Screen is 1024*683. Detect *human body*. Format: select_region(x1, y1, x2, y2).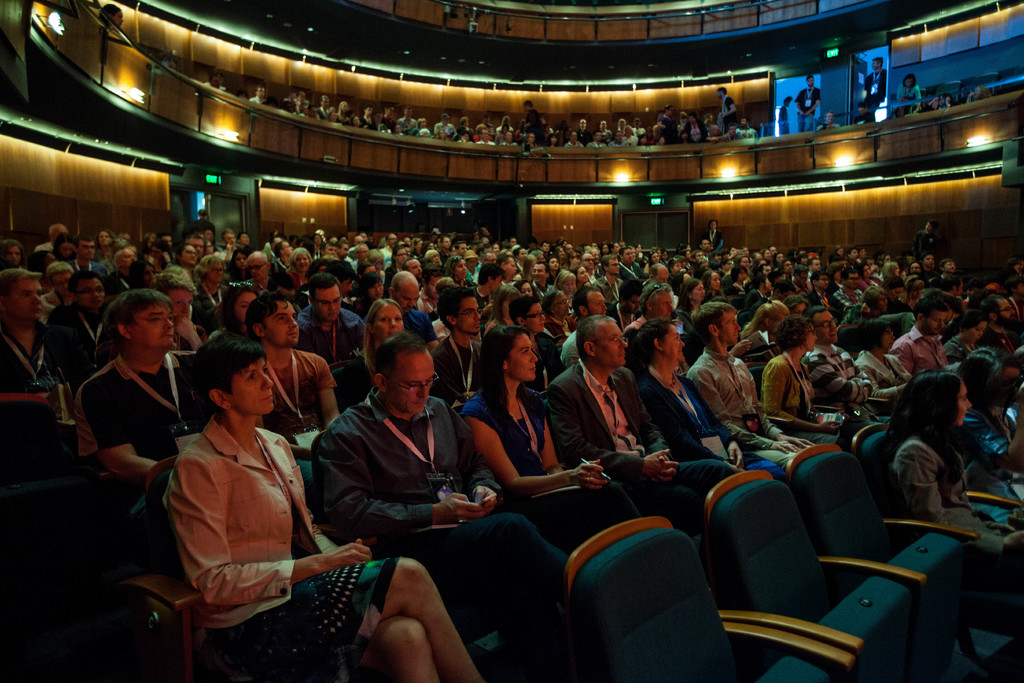
select_region(854, 350, 920, 401).
